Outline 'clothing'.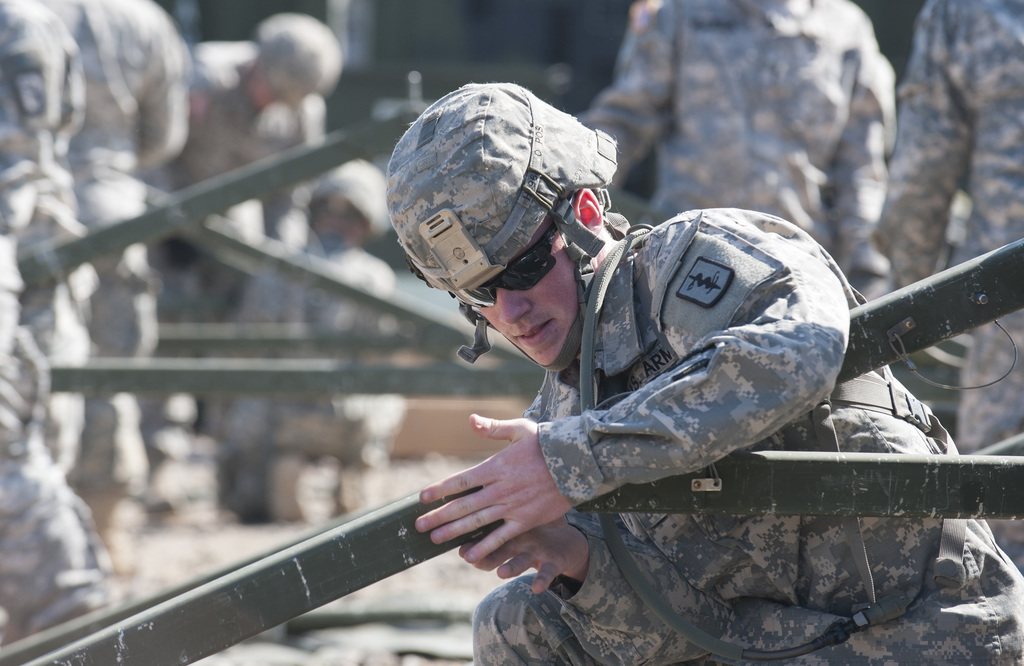
Outline: pyautogui.locateOnScreen(129, 6, 332, 427).
